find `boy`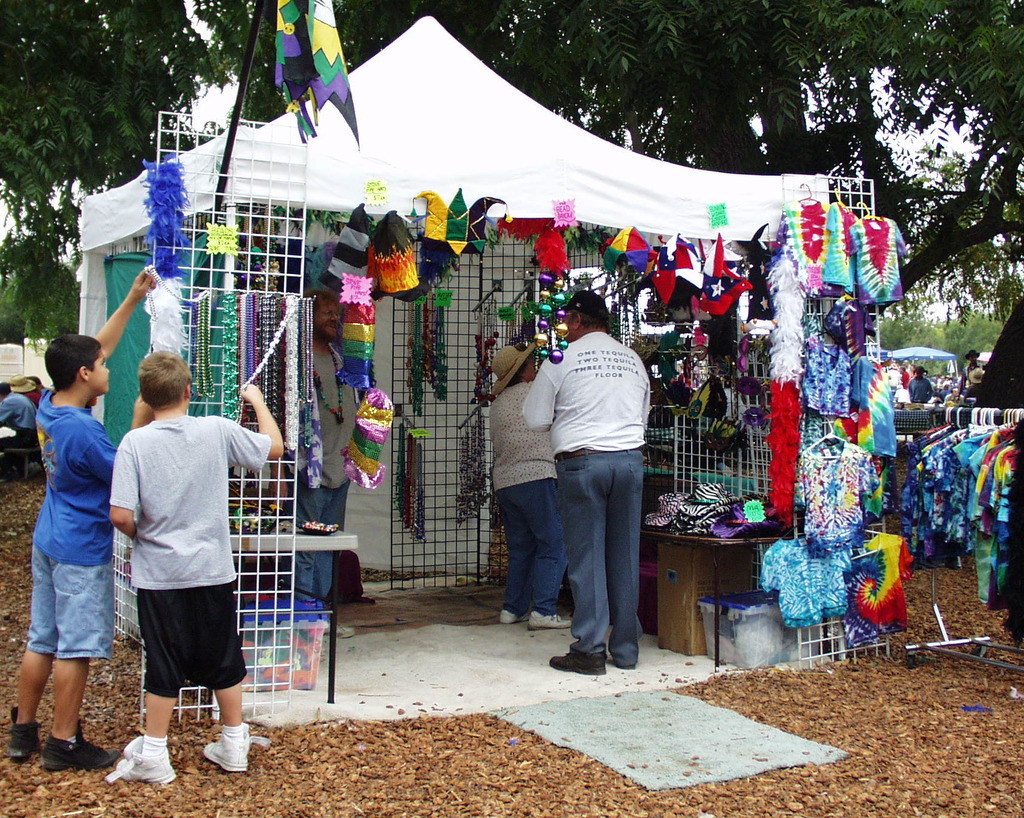
crop(7, 266, 159, 771)
